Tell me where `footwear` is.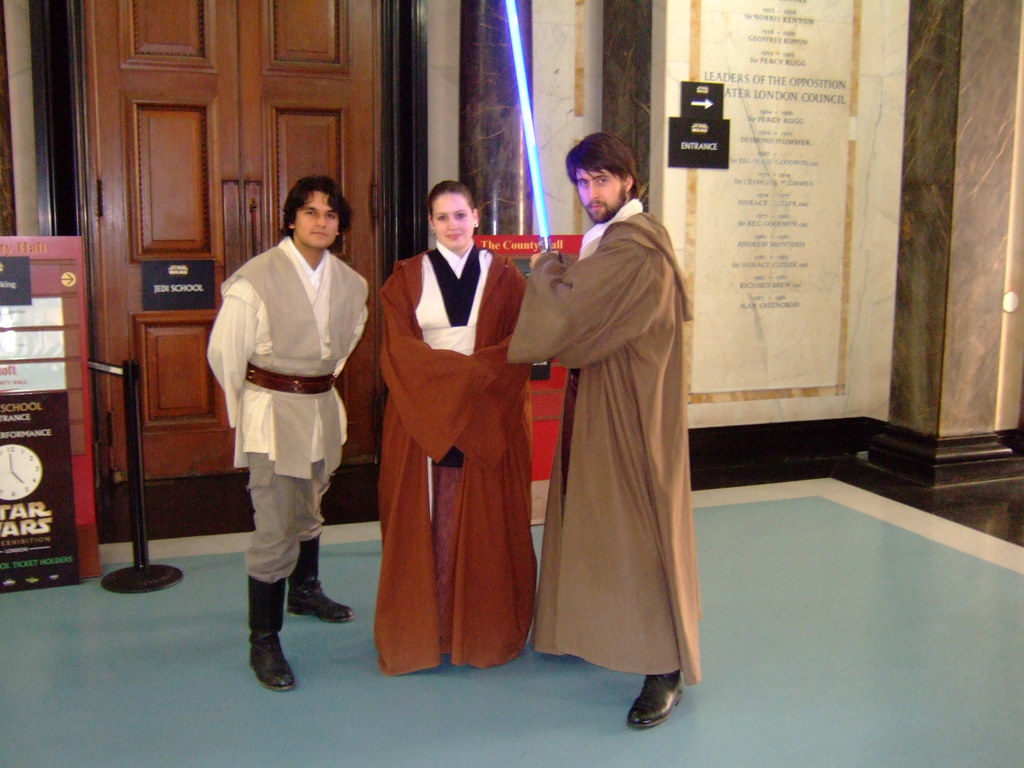
`footwear` is at [x1=625, y1=668, x2=682, y2=730].
